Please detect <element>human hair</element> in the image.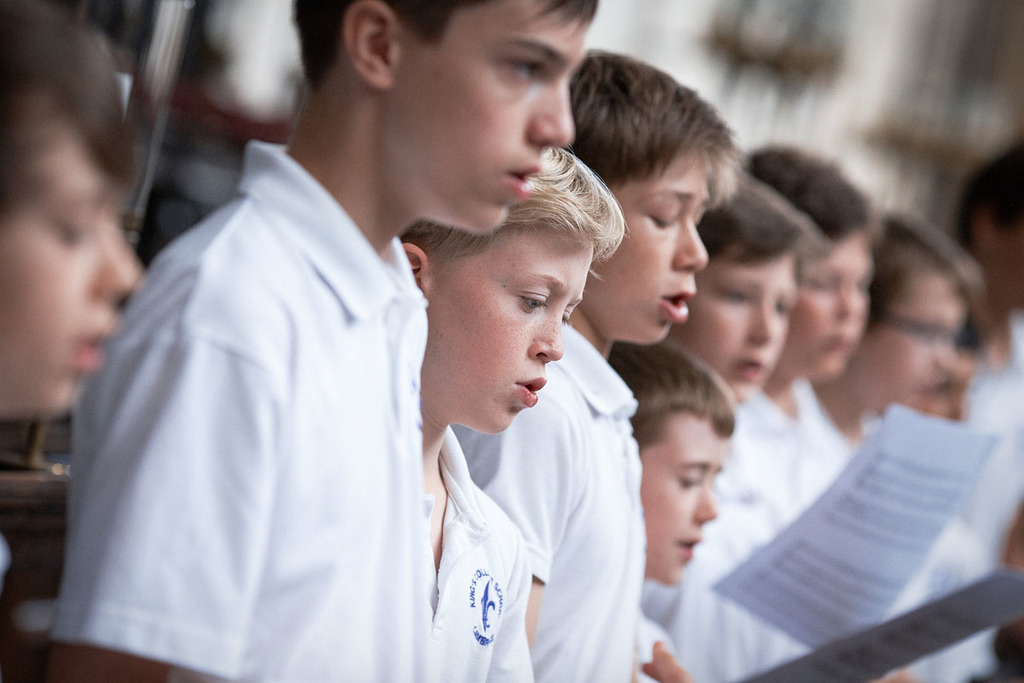
region(744, 145, 876, 277).
